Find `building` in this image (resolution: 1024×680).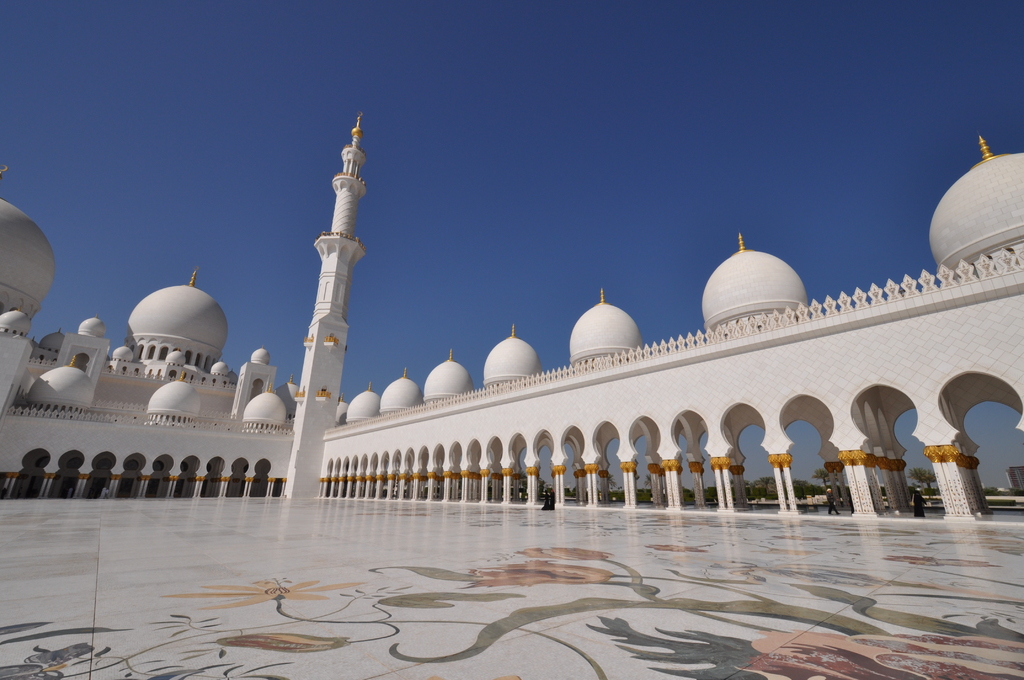
l=0, t=116, r=1023, b=679.
